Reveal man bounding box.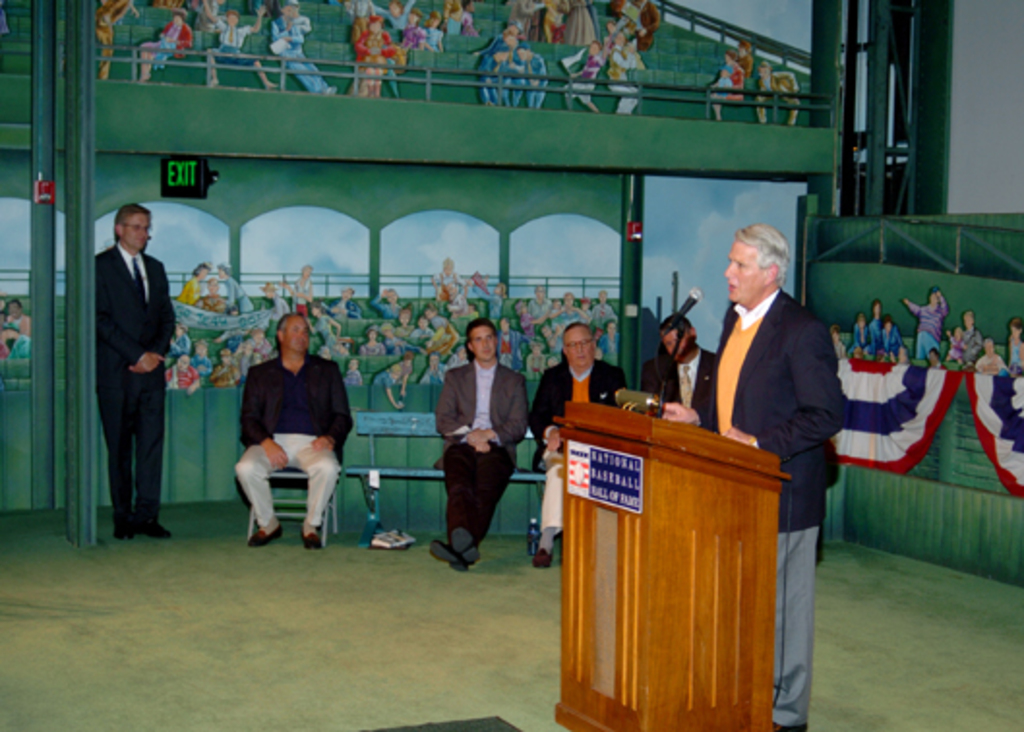
Revealed: x1=91 y1=199 x2=184 y2=542.
